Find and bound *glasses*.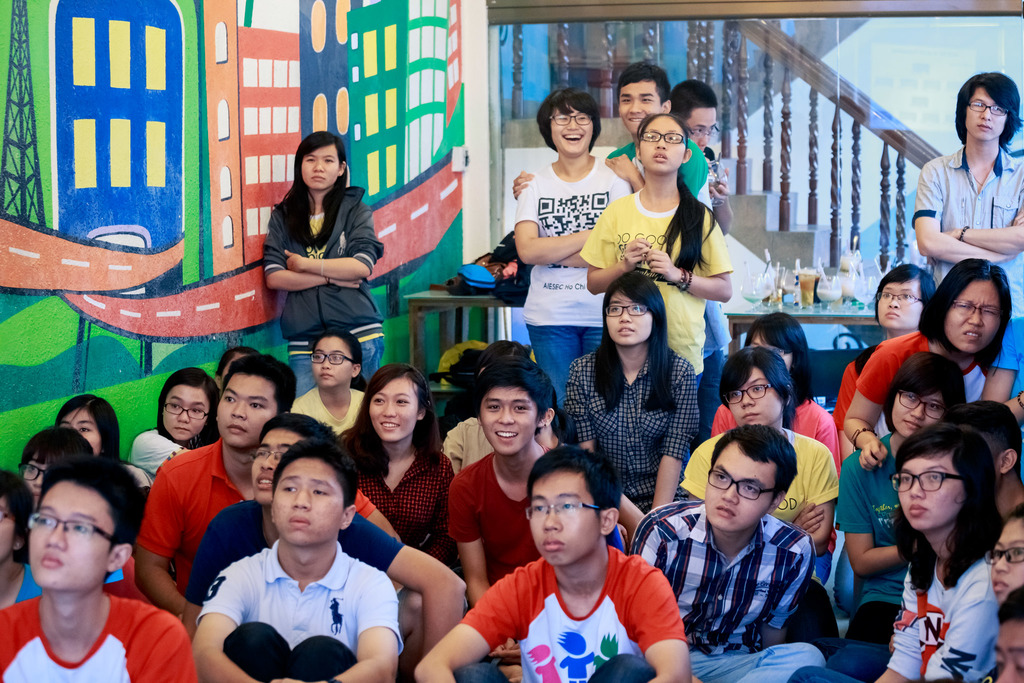
Bound: <box>893,395,952,424</box>.
